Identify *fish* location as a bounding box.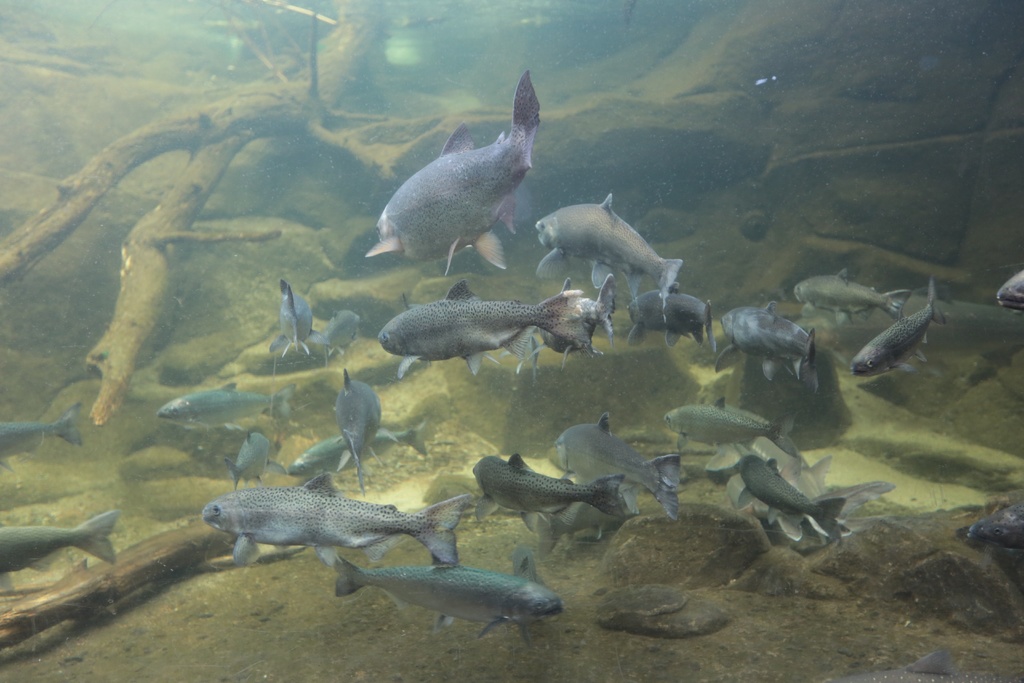
[203, 471, 470, 567].
